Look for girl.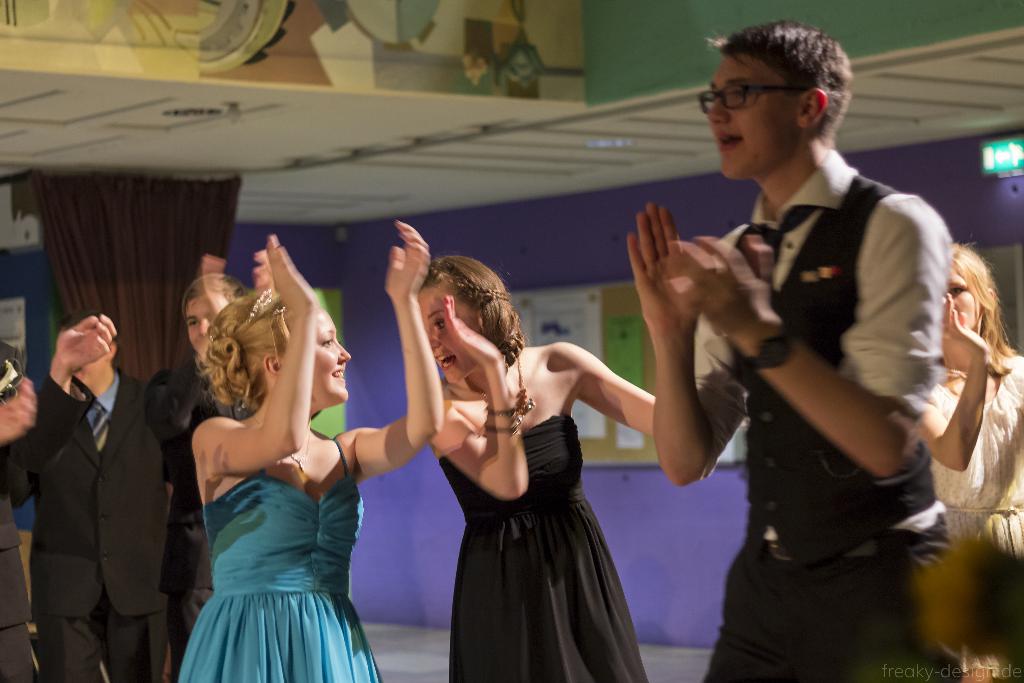
Found: 172, 214, 447, 682.
